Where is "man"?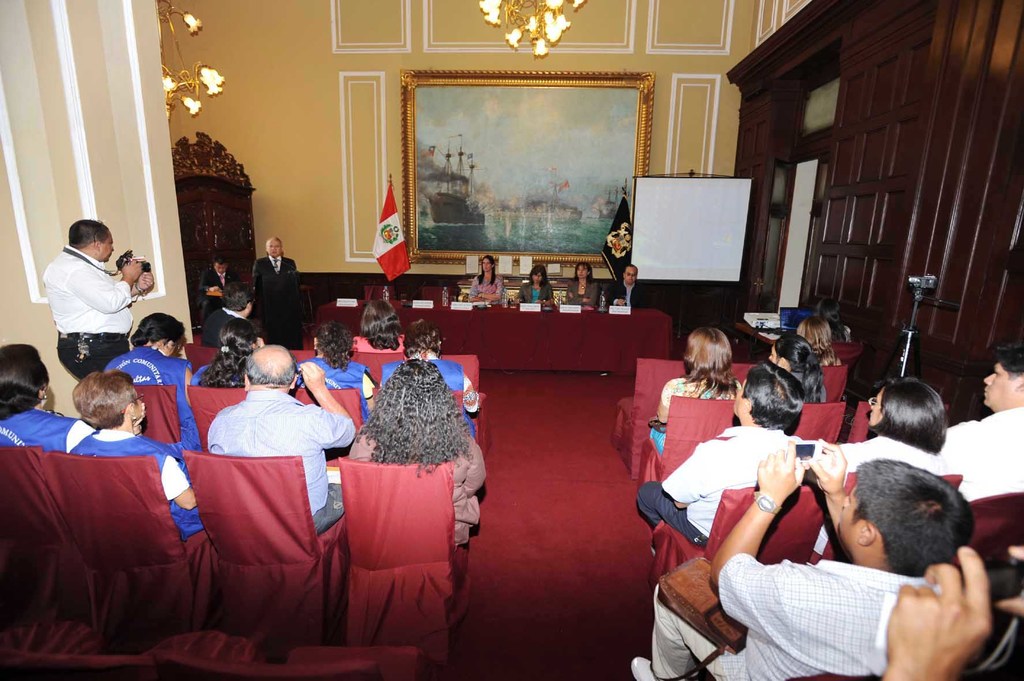
<region>626, 434, 973, 680</region>.
